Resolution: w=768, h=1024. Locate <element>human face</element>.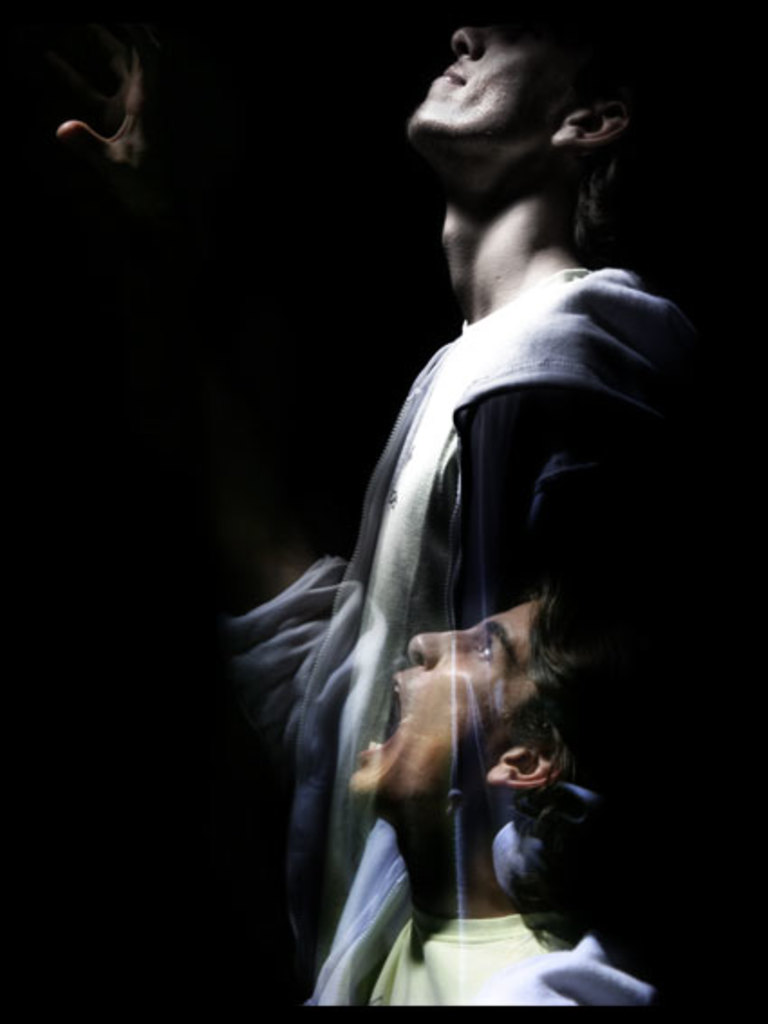
(408,20,573,148).
